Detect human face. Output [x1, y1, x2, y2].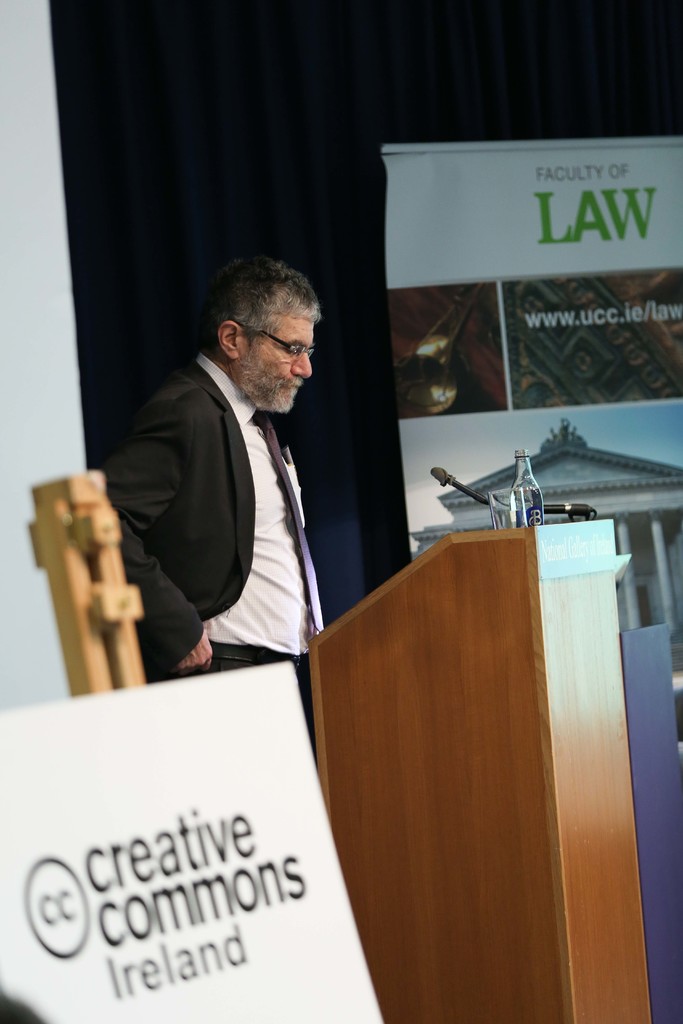
[242, 311, 316, 413].
